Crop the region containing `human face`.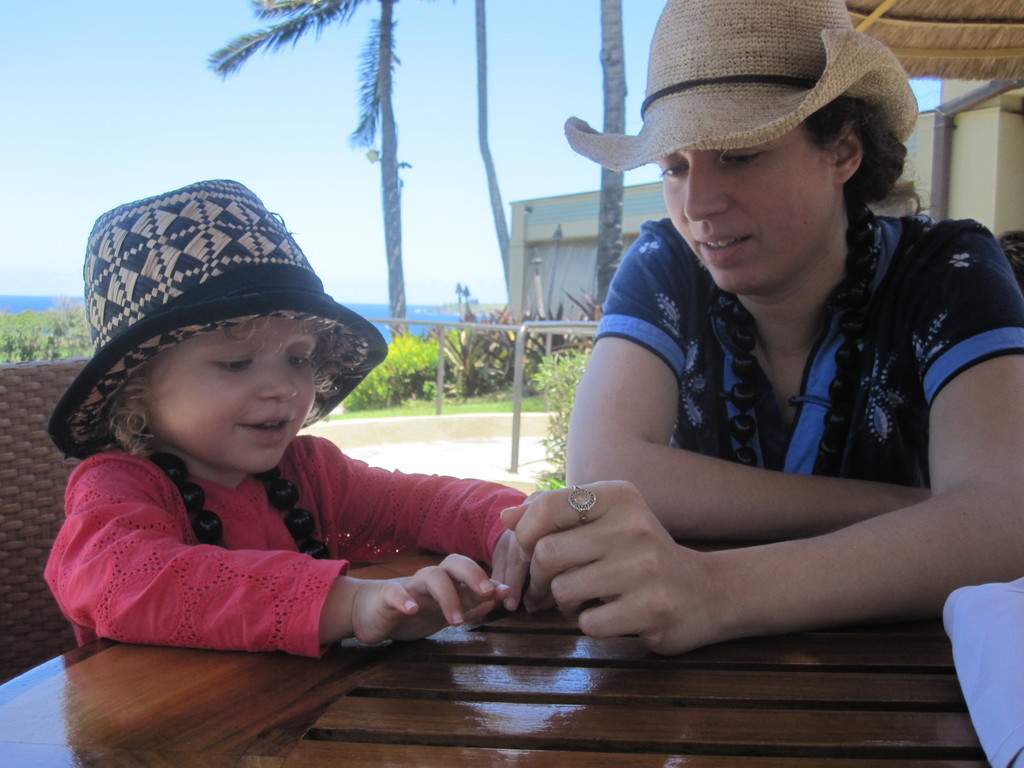
Crop region: {"x1": 152, "y1": 316, "x2": 319, "y2": 471}.
